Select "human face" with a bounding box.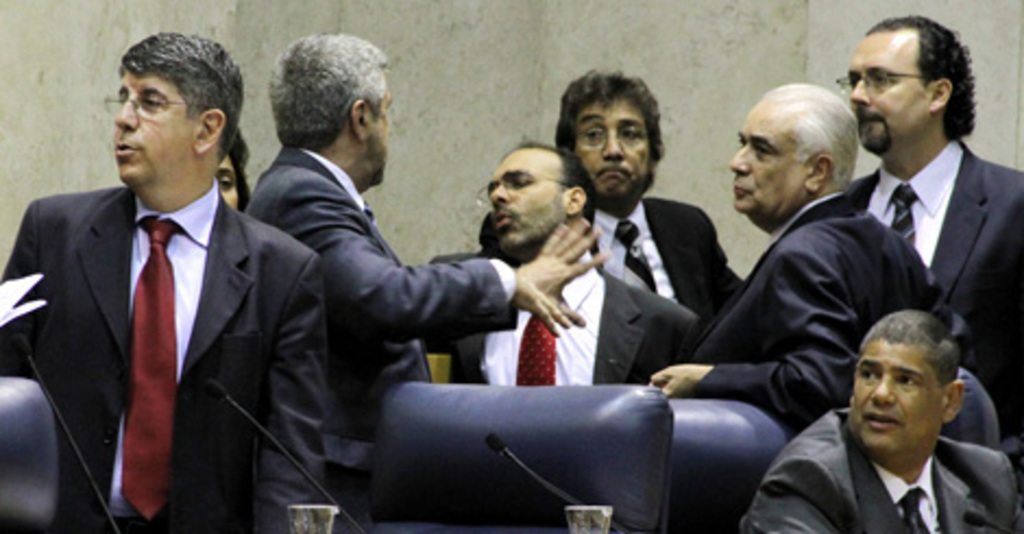
(220,148,242,218).
